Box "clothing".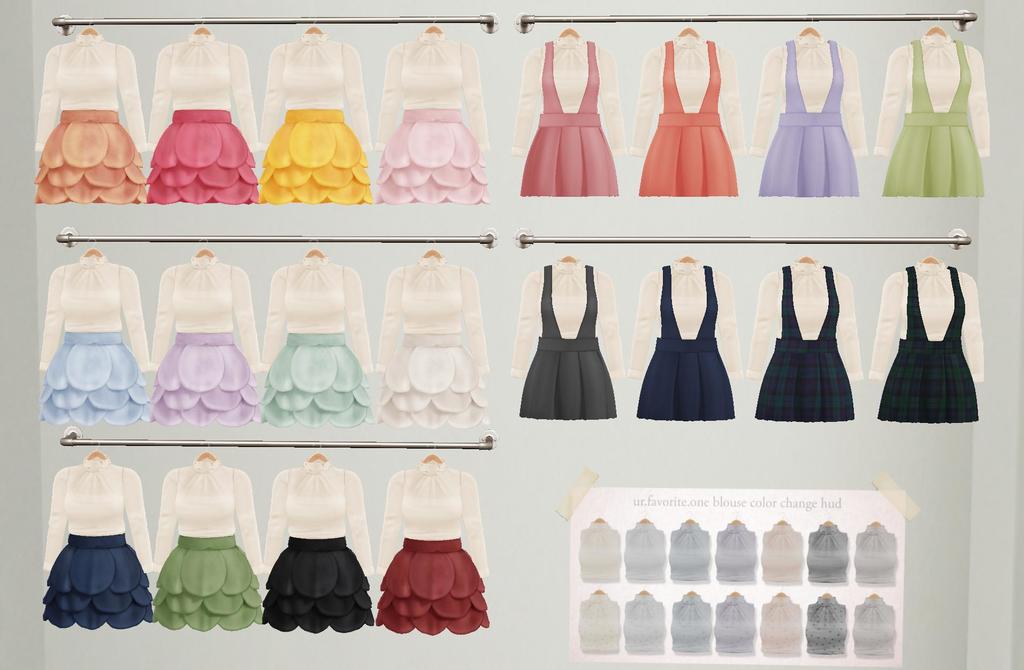
box=[765, 523, 805, 584].
